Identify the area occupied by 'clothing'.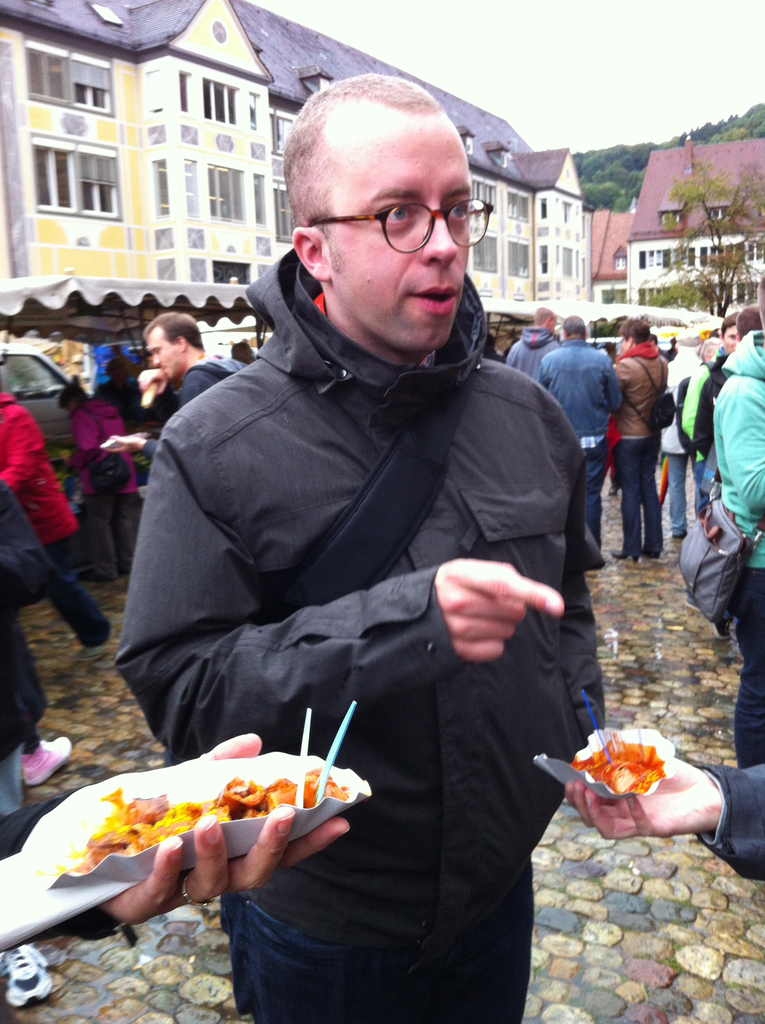
Area: bbox(540, 339, 620, 548).
